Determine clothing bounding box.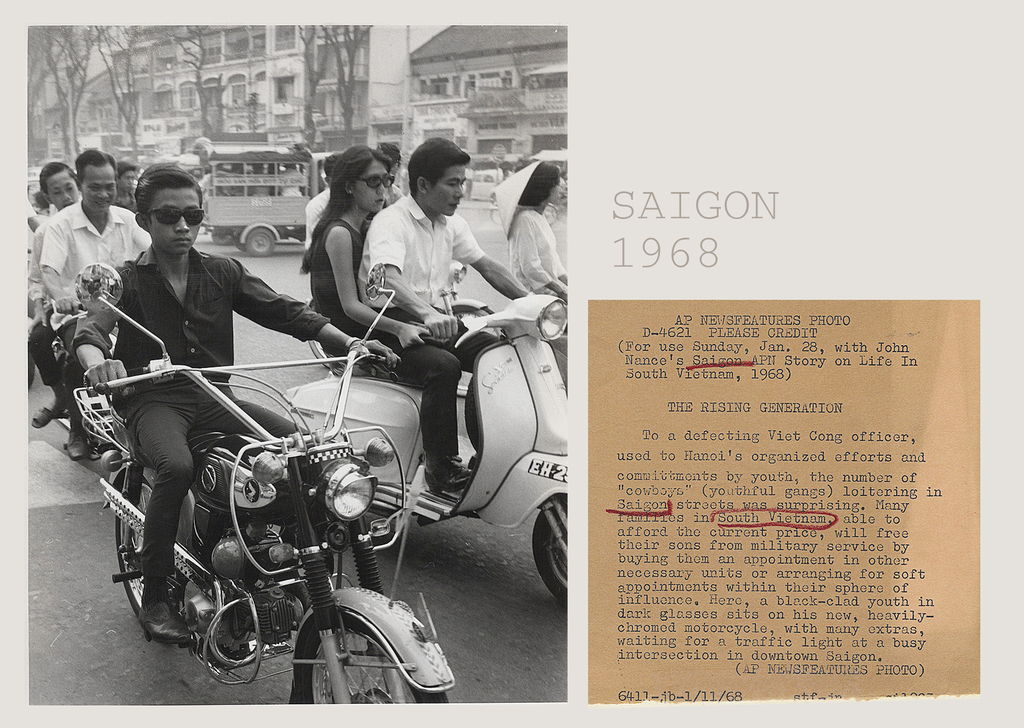
Determined: box=[345, 169, 497, 332].
